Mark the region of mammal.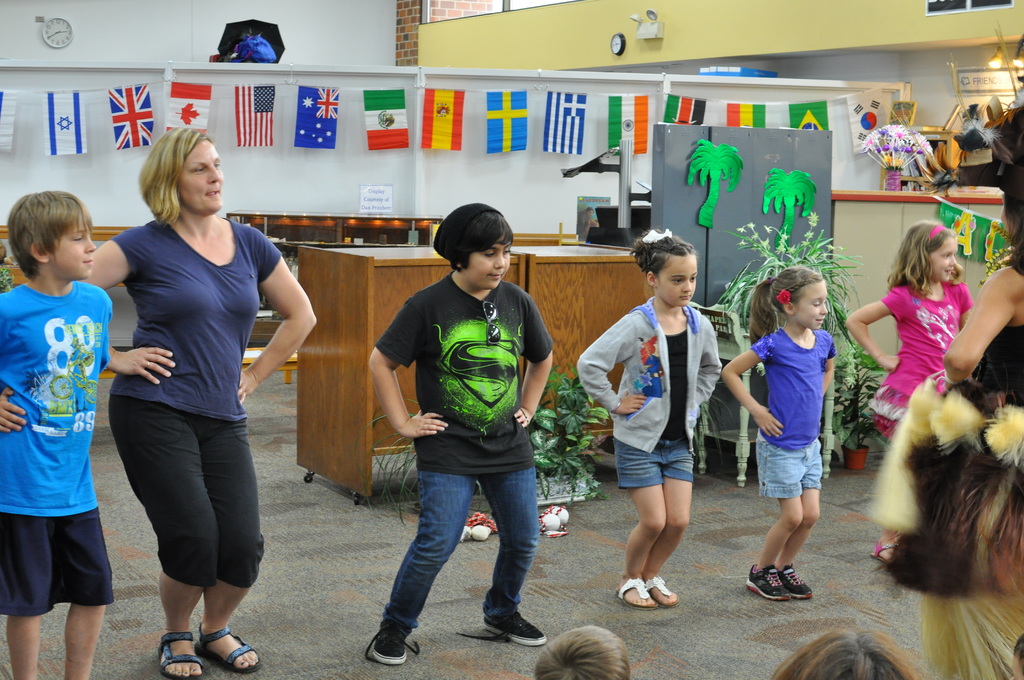
Region: [left=774, top=628, right=924, bottom=679].
